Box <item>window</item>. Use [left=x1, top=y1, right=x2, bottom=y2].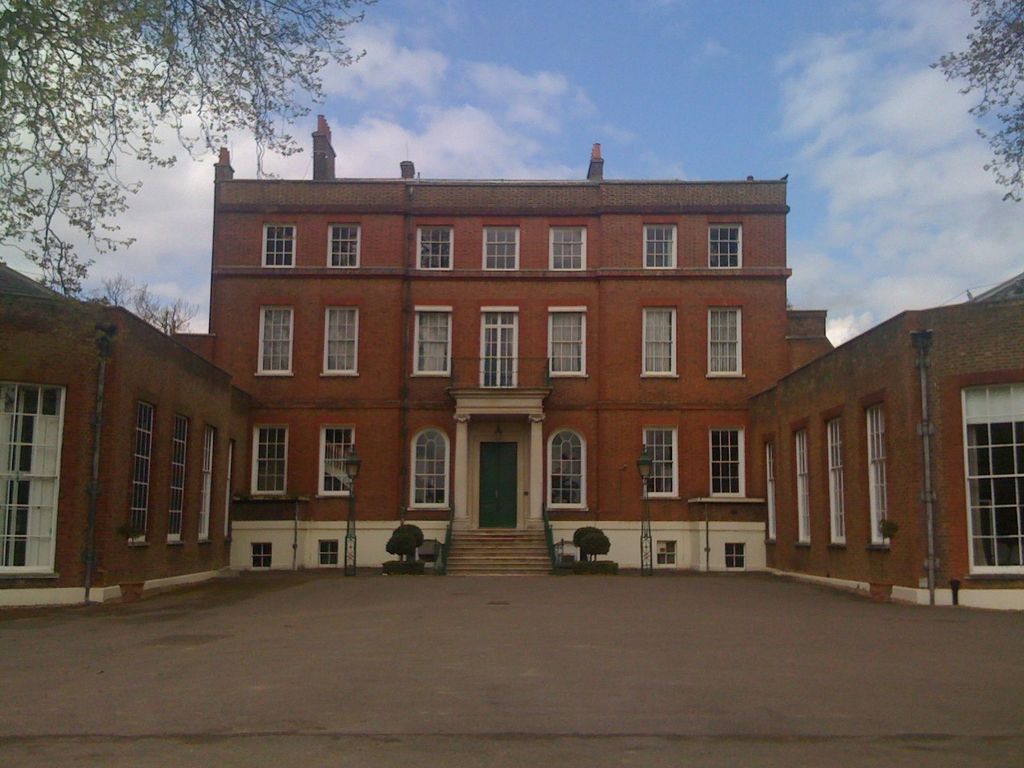
[left=410, top=309, right=459, bottom=376].
